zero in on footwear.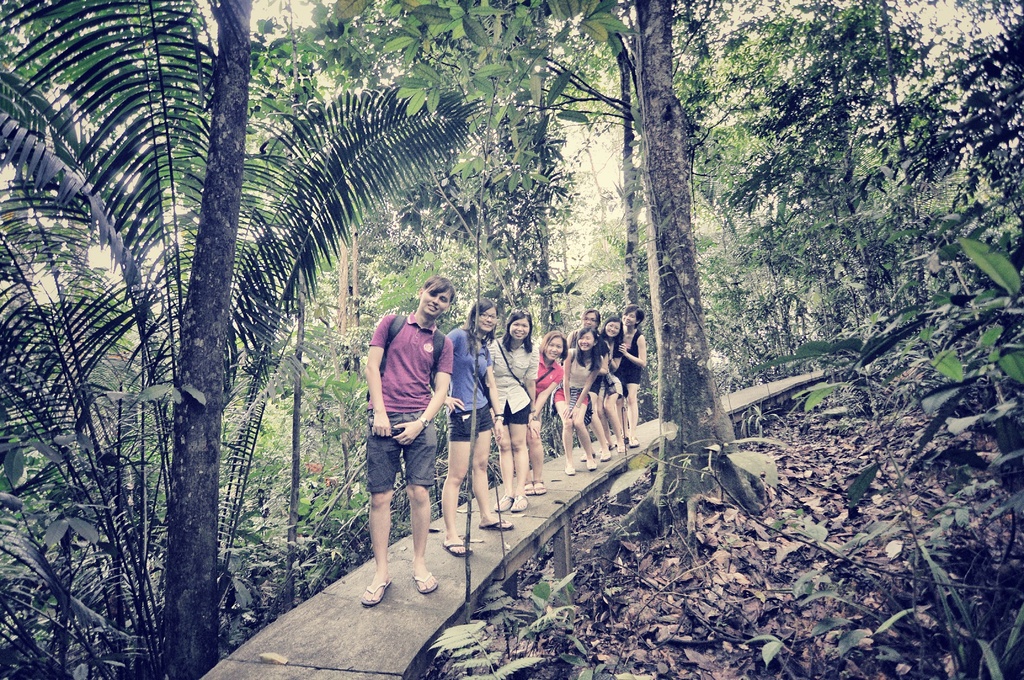
Zeroed in: pyautogui.locateOnScreen(477, 515, 516, 532).
